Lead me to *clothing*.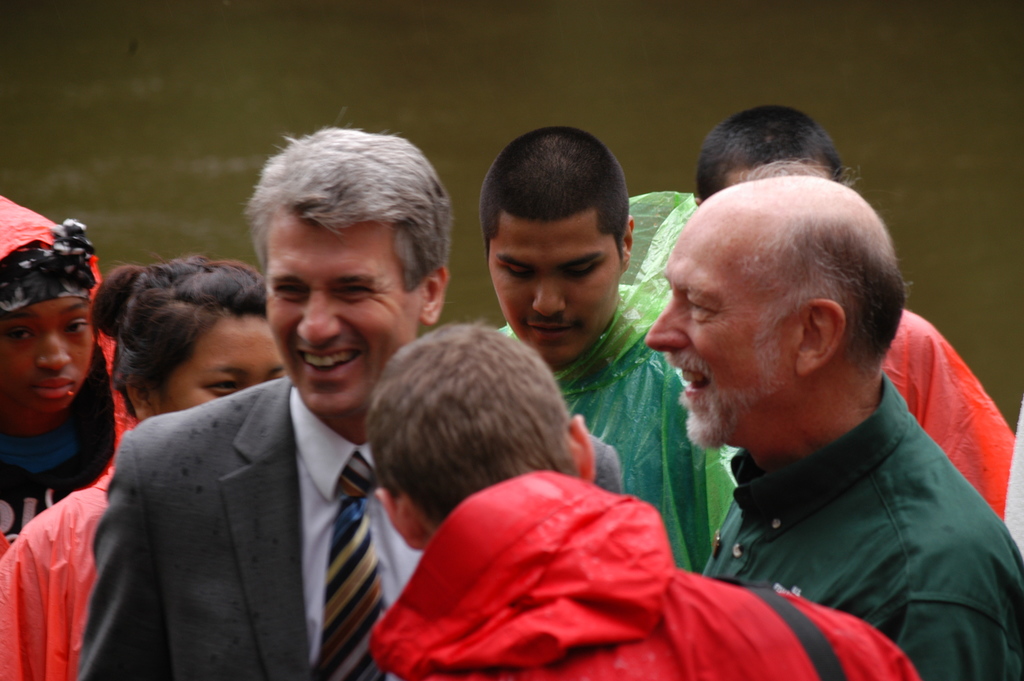
Lead to box=[703, 372, 1023, 680].
